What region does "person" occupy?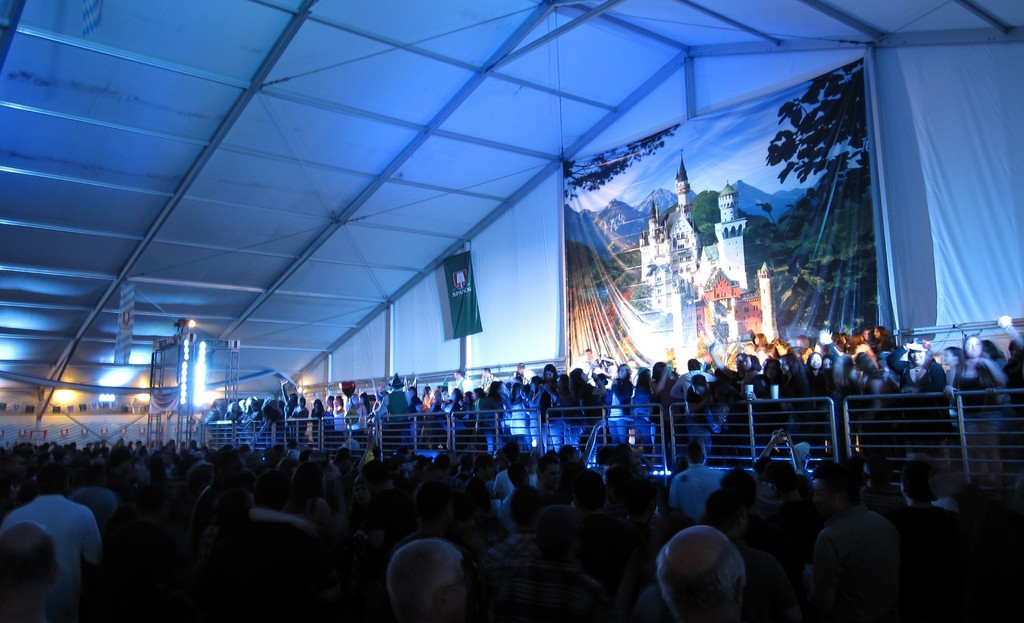
[left=410, top=383, right=420, bottom=407].
